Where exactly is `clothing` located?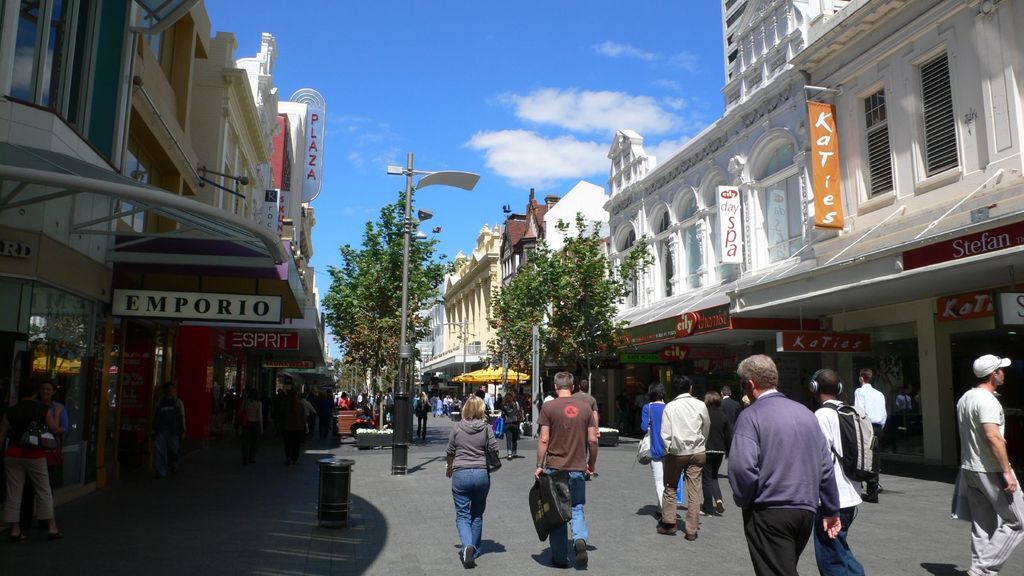
Its bounding box is rect(639, 398, 668, 507).
